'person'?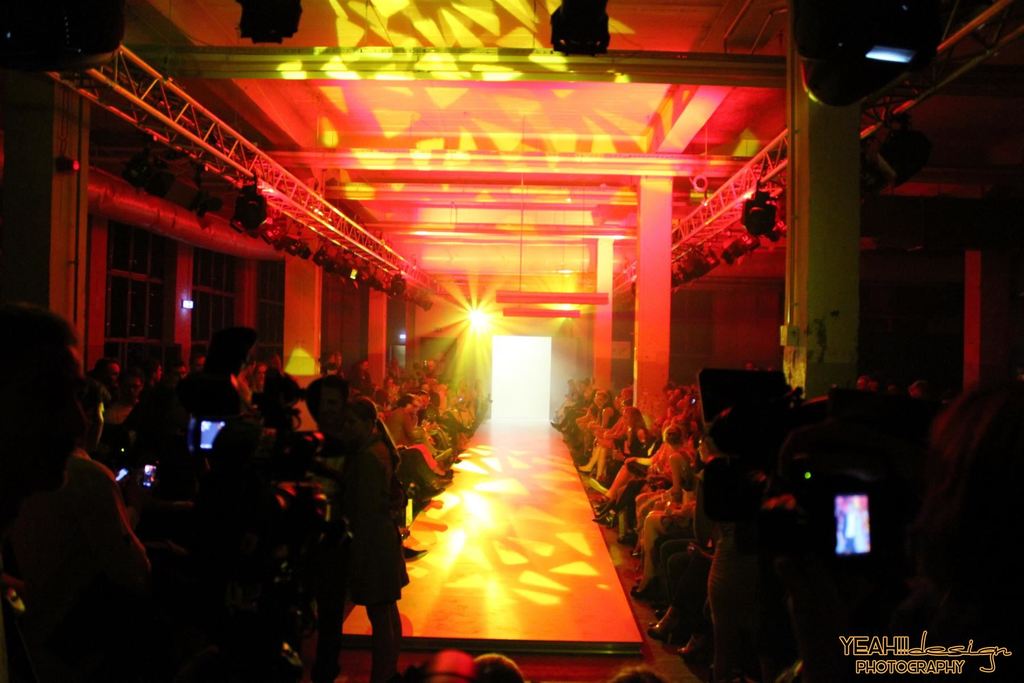
[623,434,723,598]
